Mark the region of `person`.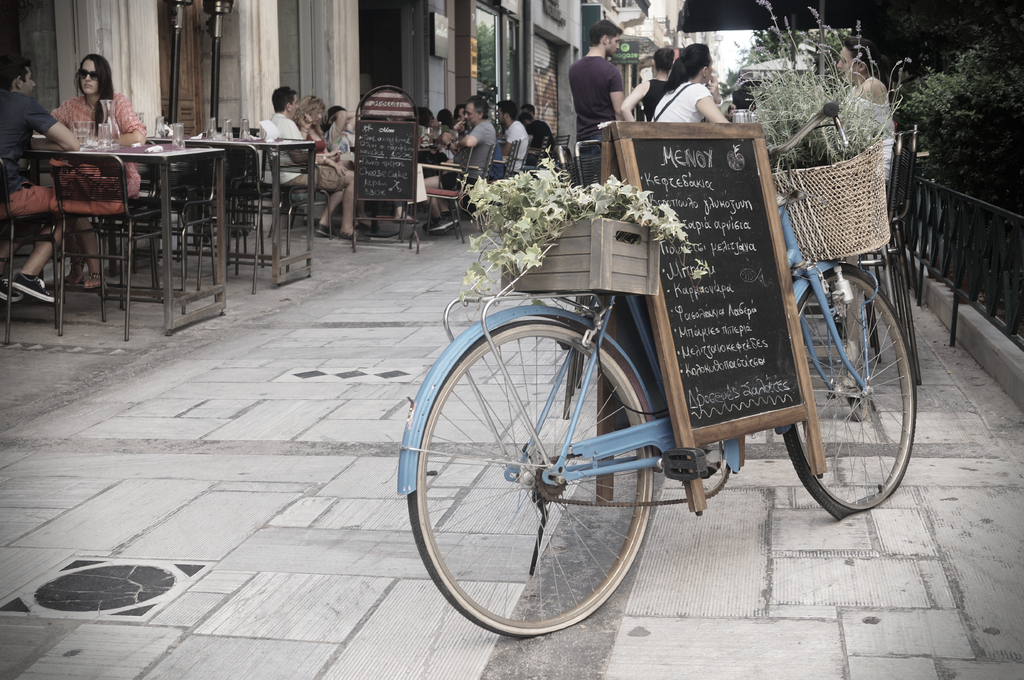
Region: l=621, t=43, r=671, b=129.
